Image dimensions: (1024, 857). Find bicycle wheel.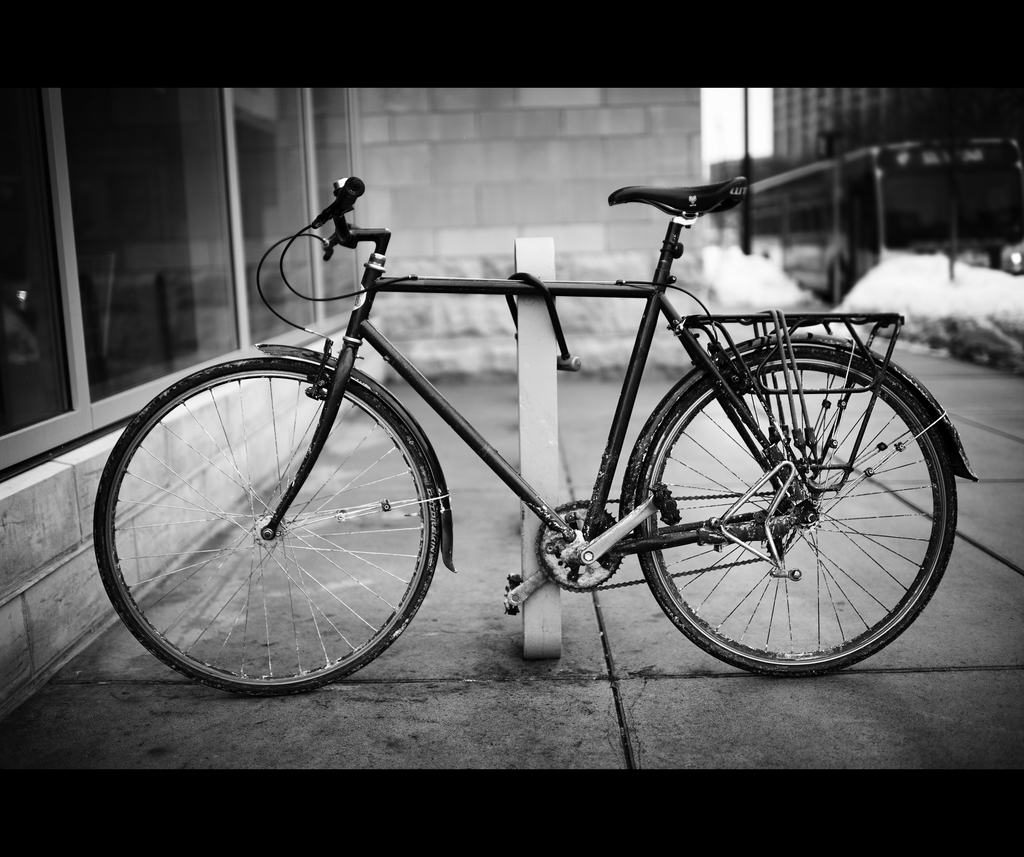
[left=93, top=356, right=444, bottom=700].
